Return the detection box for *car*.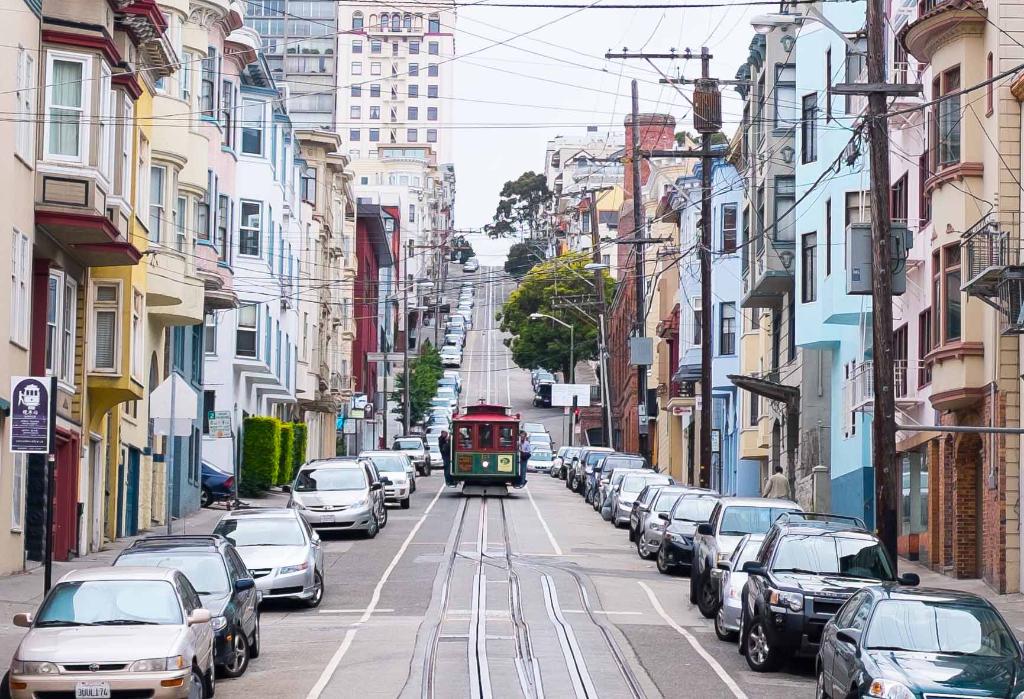
bbox=(464, 261, 477, 268).
